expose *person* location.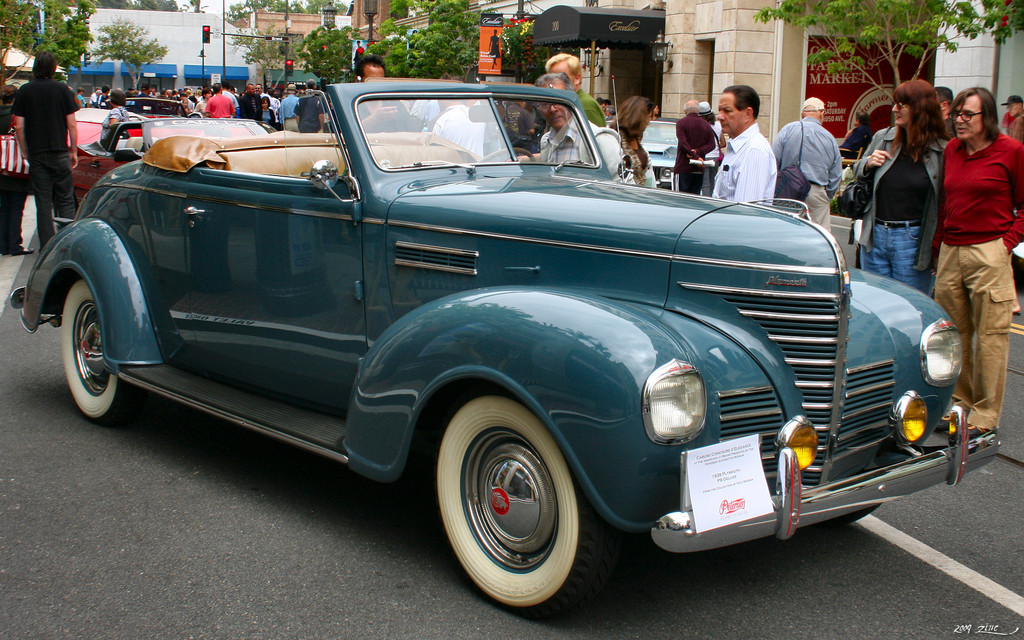
Exposed at 996,90,1023,136.
